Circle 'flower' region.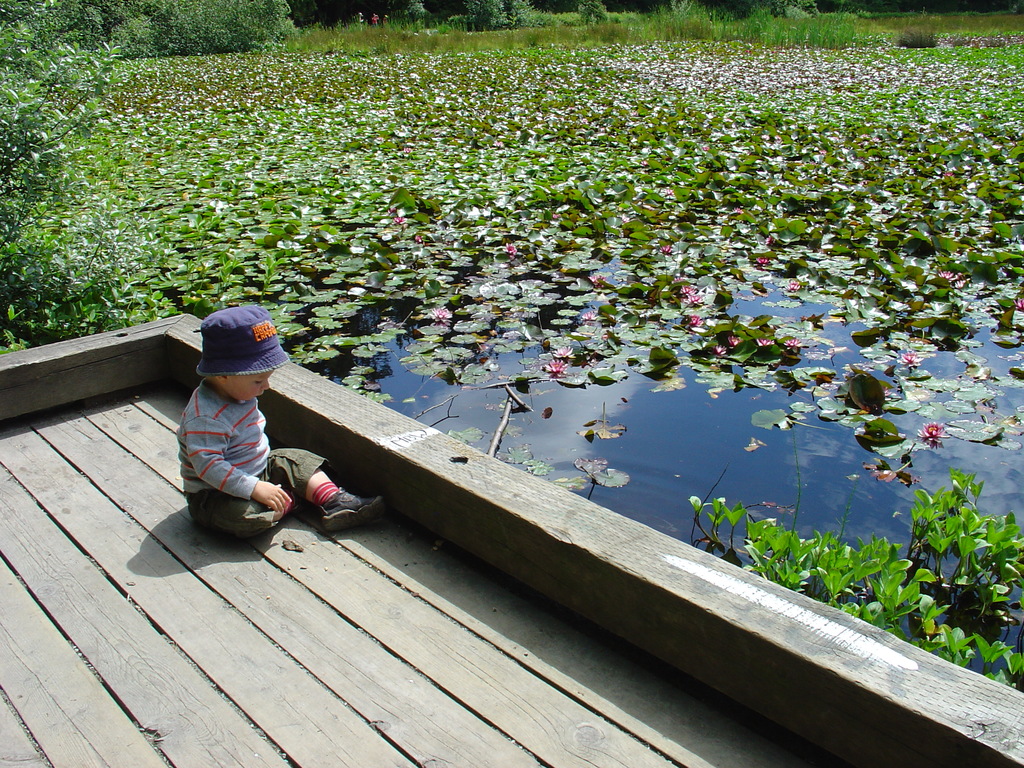
Region: detection(390, 212, 404, 221).
